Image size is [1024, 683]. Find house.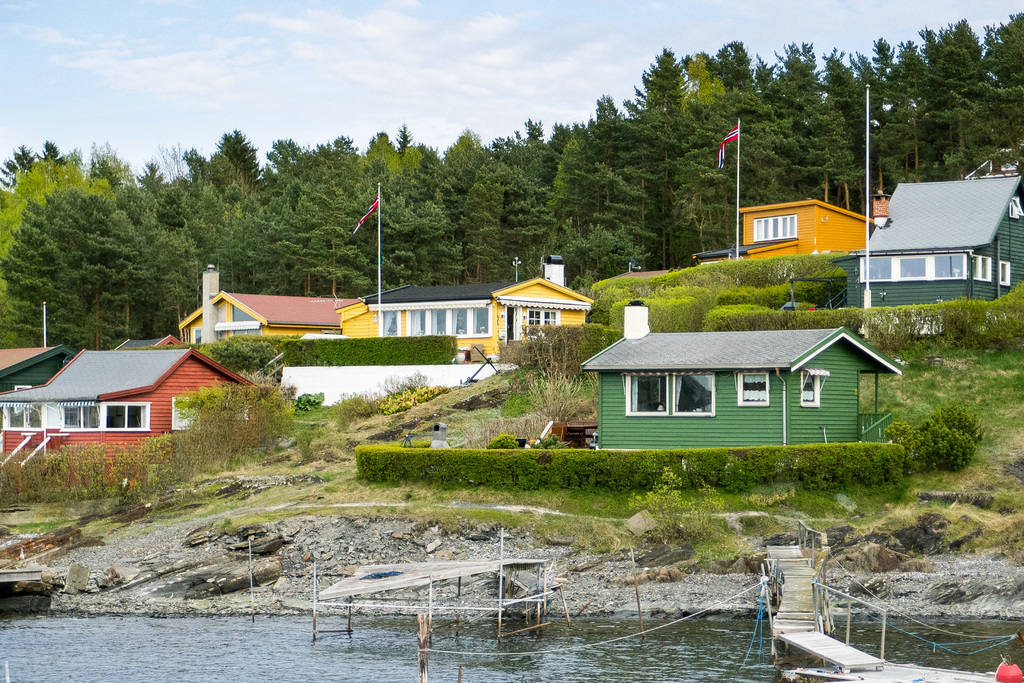
box(739, 201, 868, 256).
